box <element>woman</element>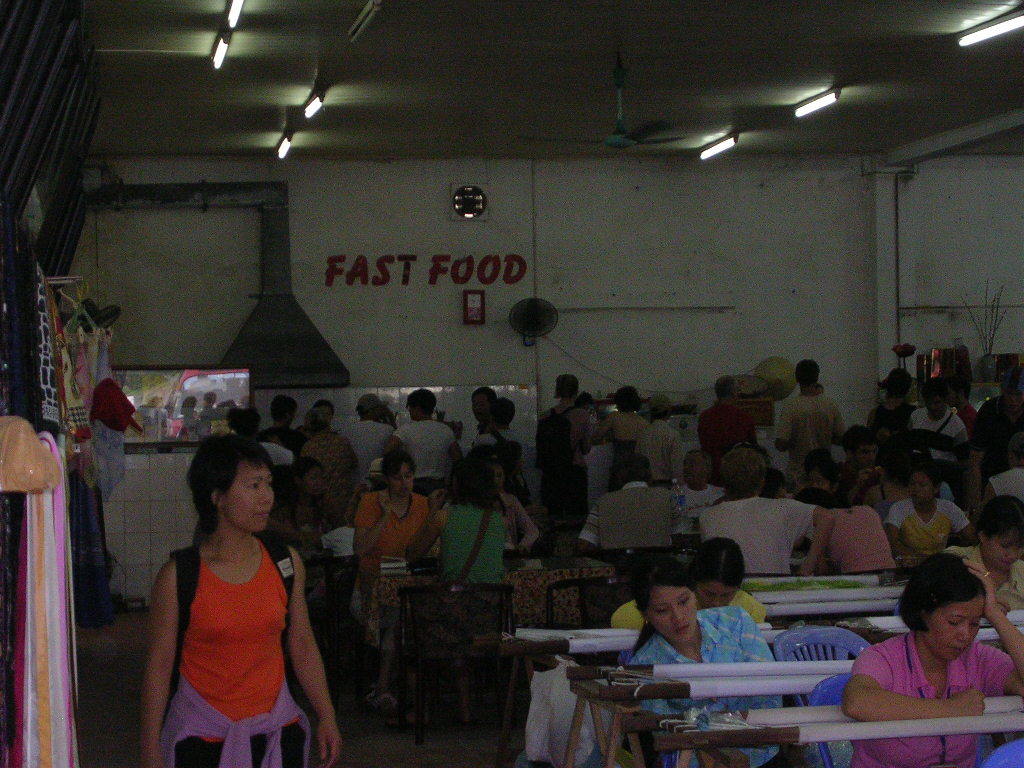
detection(297, 397, 362, 522)
